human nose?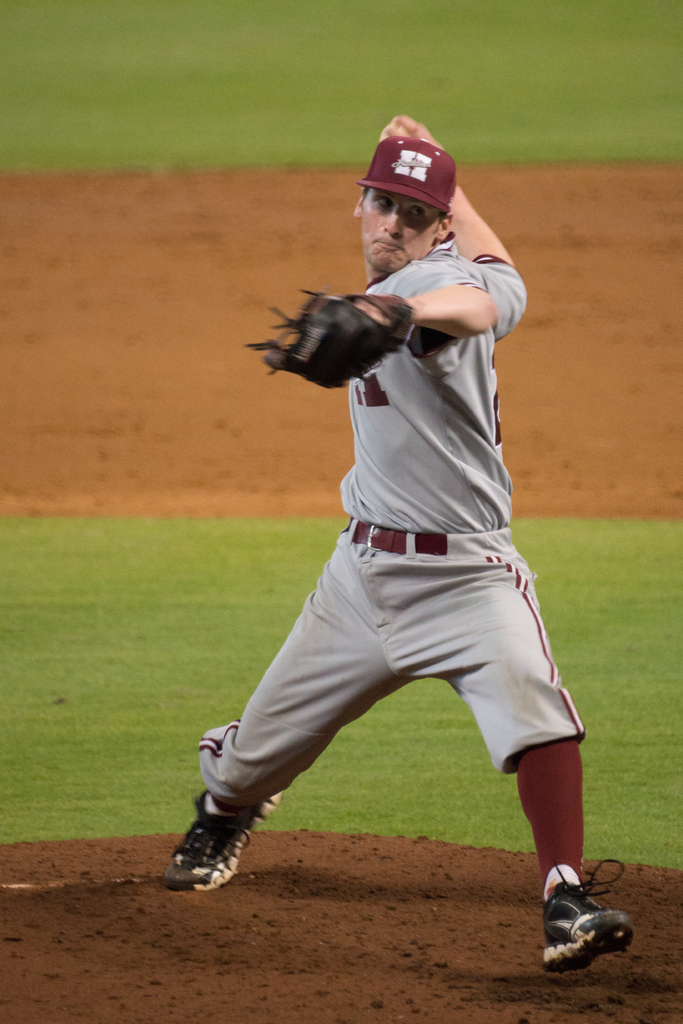
box=[383, 205, 405, 239]
